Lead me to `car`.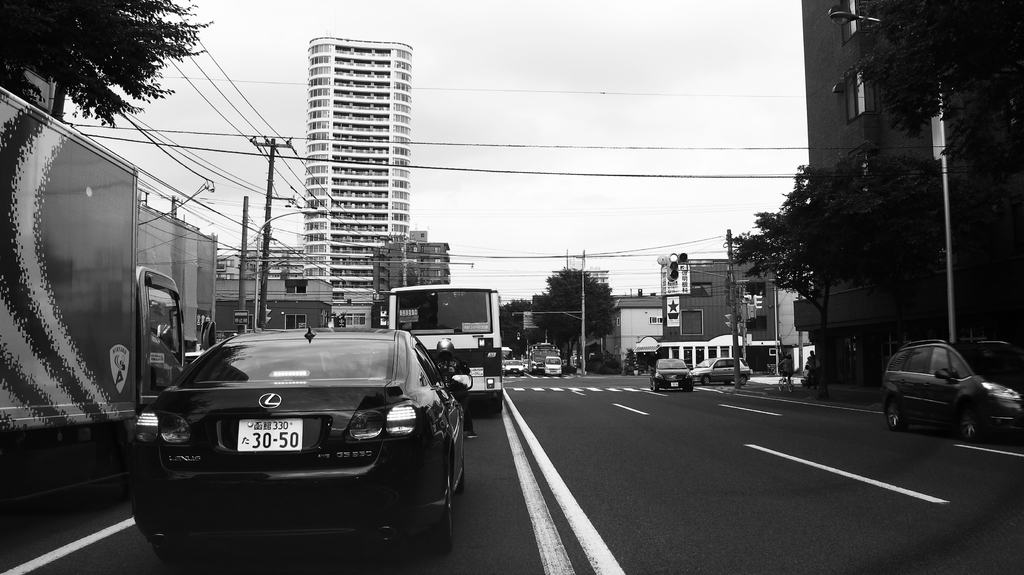
Lead to left=690, top=357, right=751, bottom=384.
